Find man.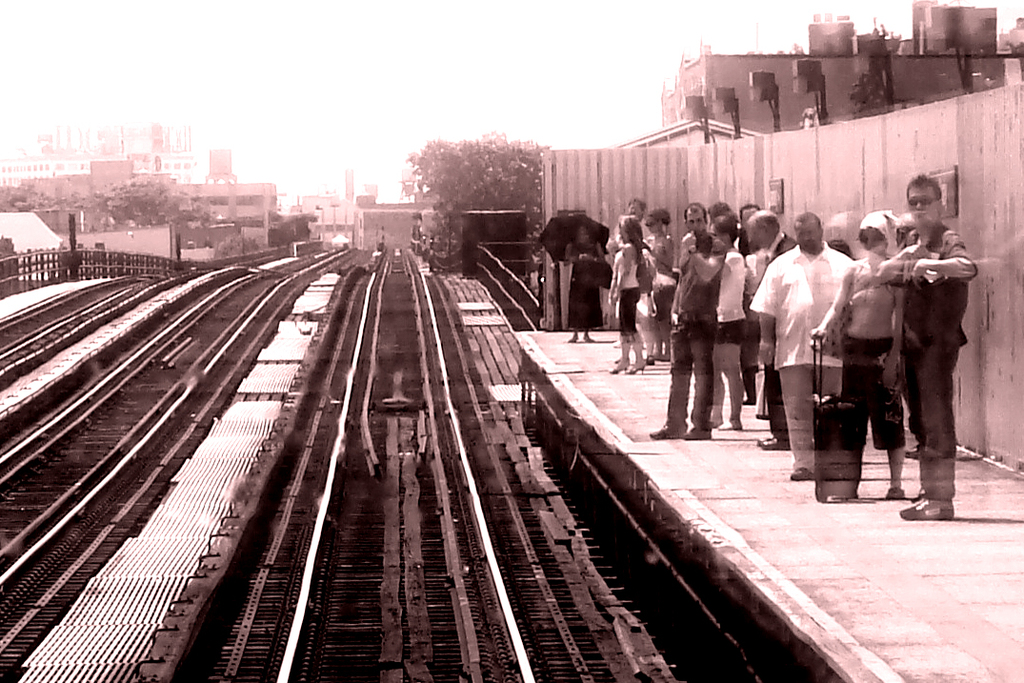
(752, 206, 799, 455).
